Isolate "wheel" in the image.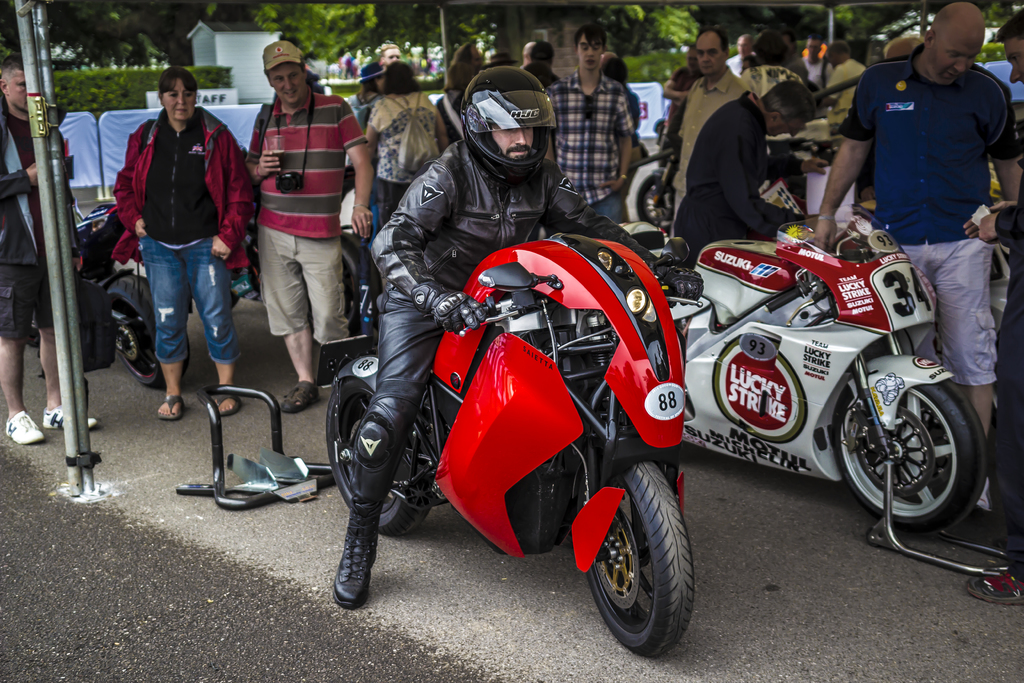
Isolated region: select_region(305, 226, 386, 360).
